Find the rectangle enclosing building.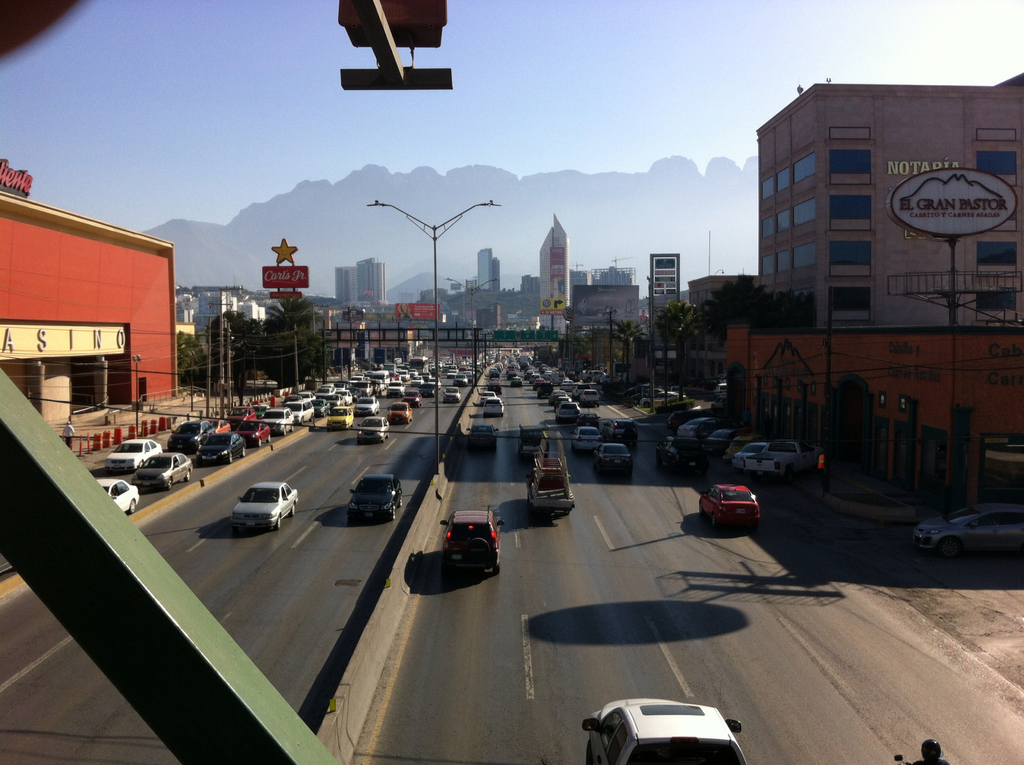
[x1=541, y1=223, x2=568, y2=337].
